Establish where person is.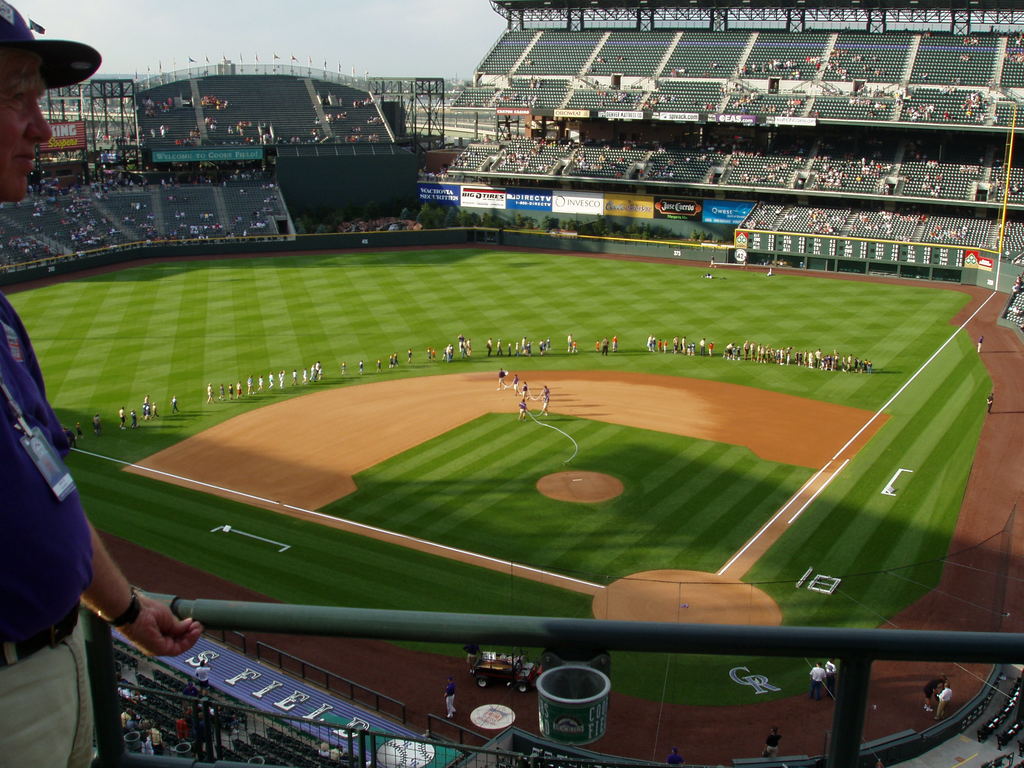
Established at 342,360,351,378.
